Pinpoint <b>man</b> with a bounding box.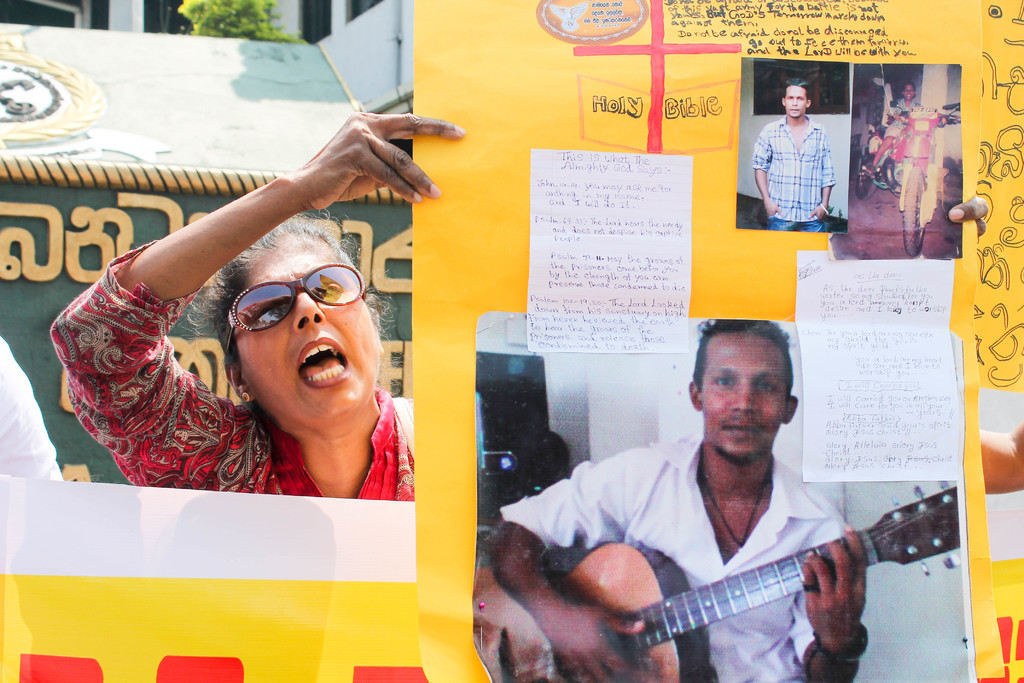
483/323/871/682.
